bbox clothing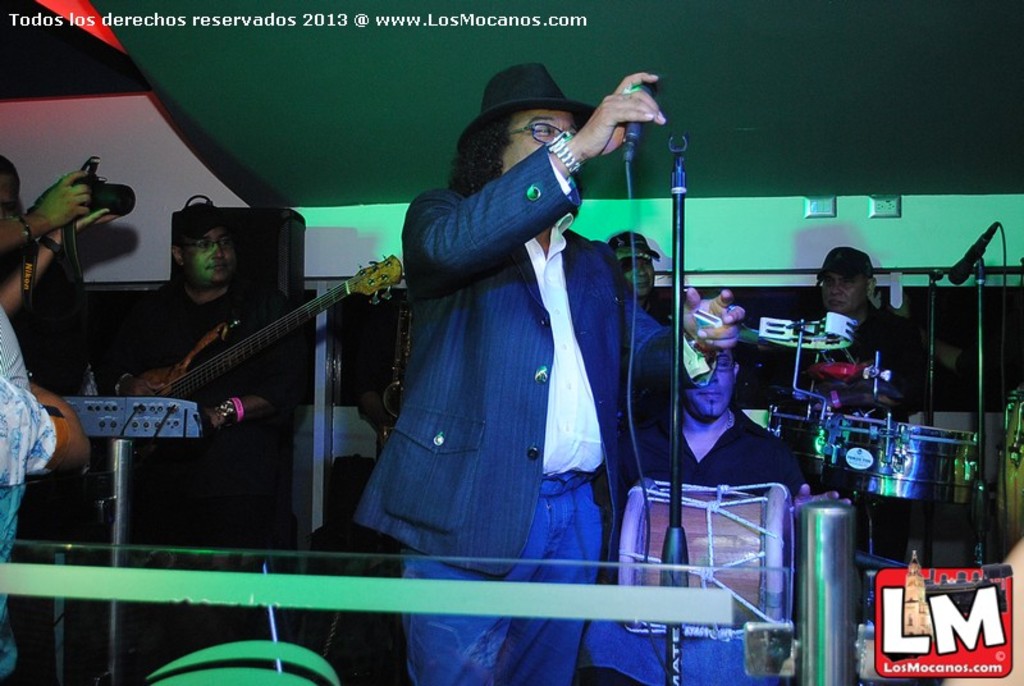
crop(613, 398, 809, 511)
